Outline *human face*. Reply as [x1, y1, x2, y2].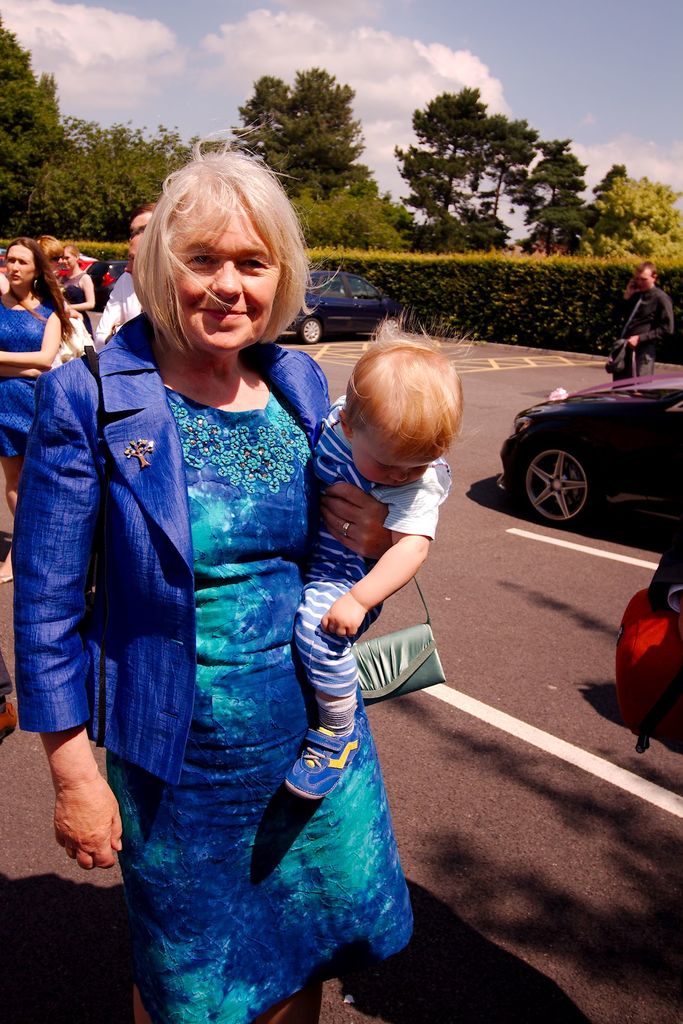
[162, 183, 281, 351].
